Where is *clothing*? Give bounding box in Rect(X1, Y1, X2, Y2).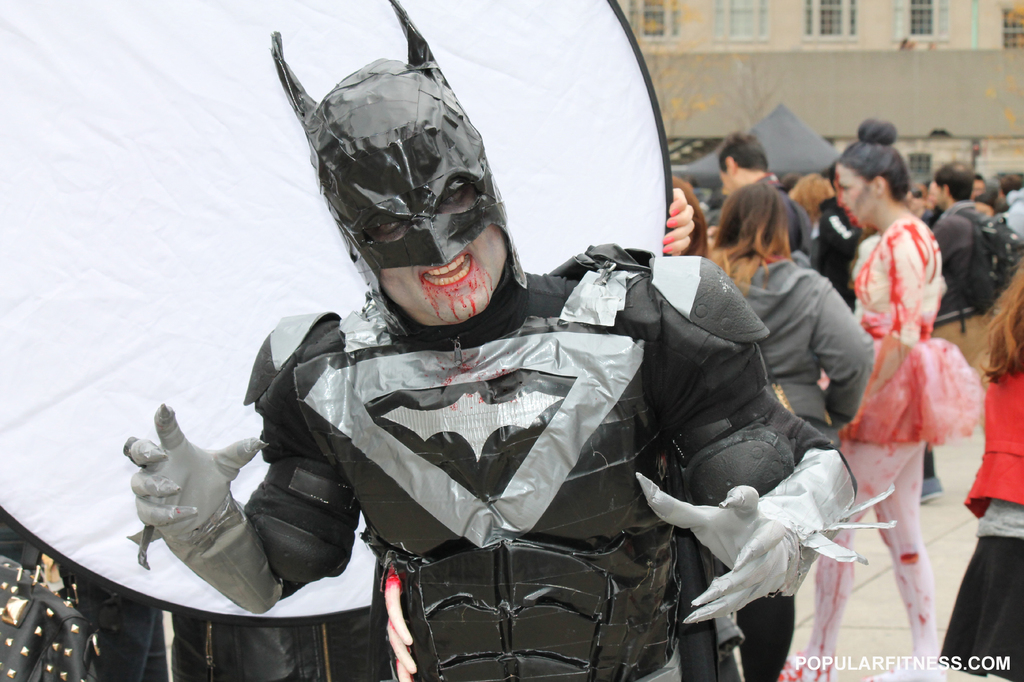
Rect(933, 335, 1023, 681).
